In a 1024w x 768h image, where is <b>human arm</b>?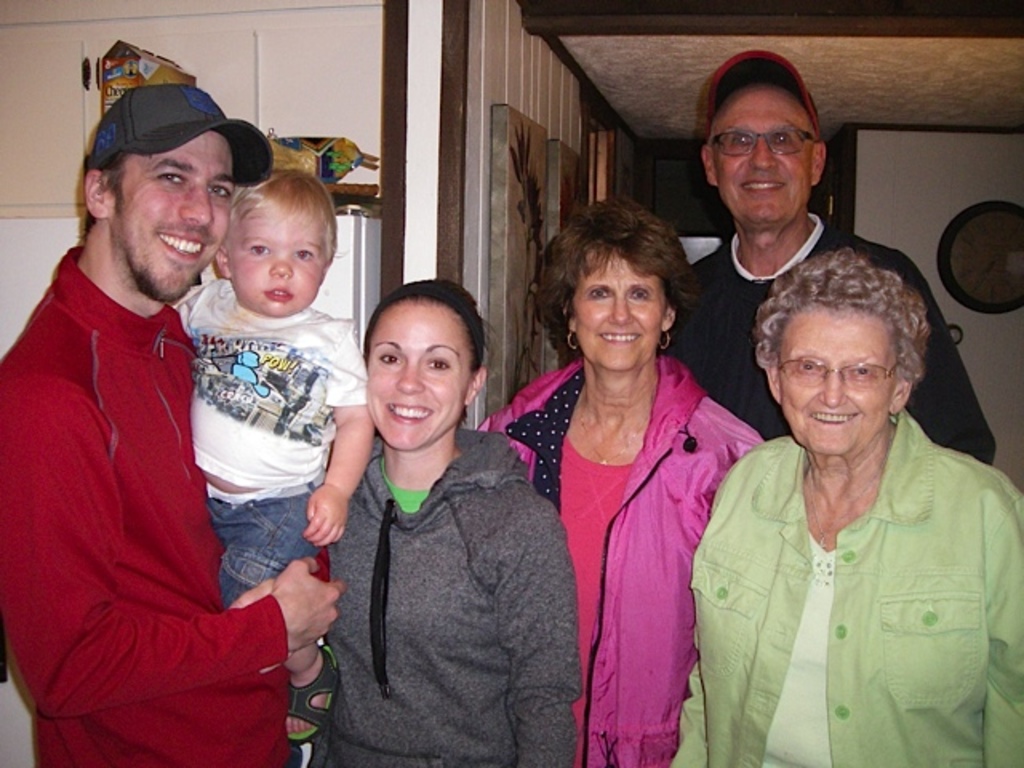
rect(898, 246, 1000, 470).
